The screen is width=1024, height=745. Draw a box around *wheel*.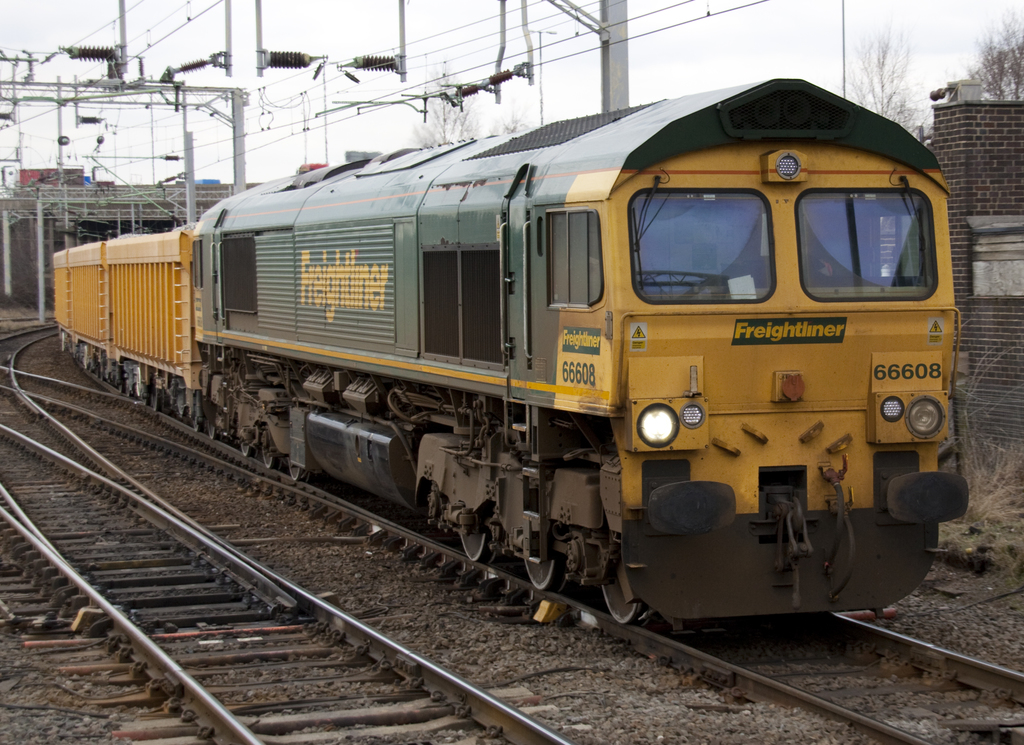
box(193, 420, 202, 432).
